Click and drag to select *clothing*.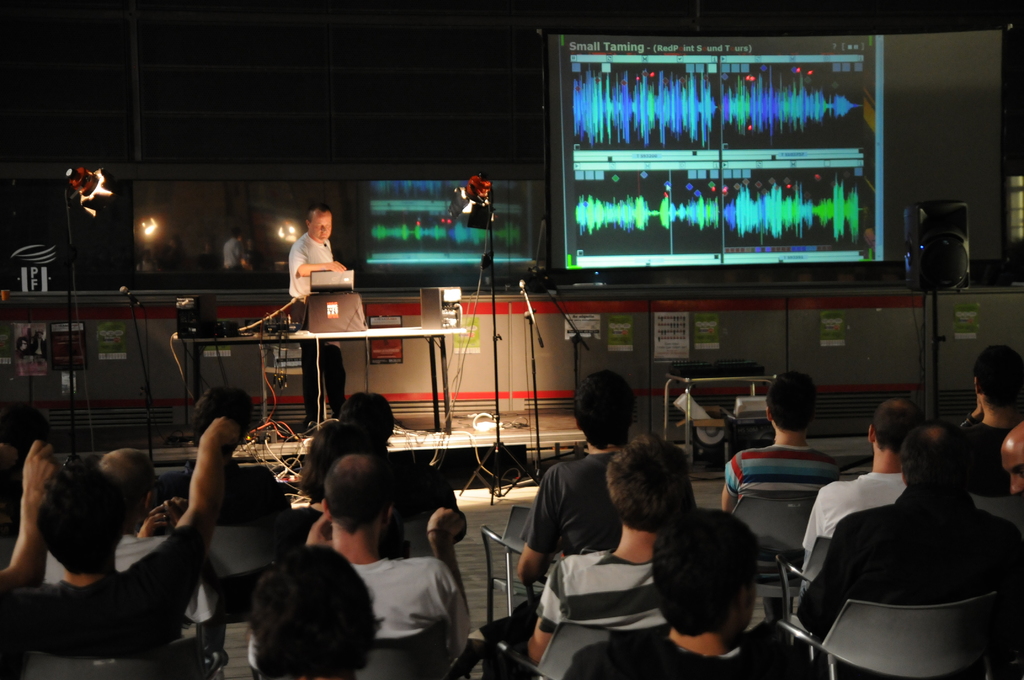
Selection: box(795, 449, 1005, 660).
